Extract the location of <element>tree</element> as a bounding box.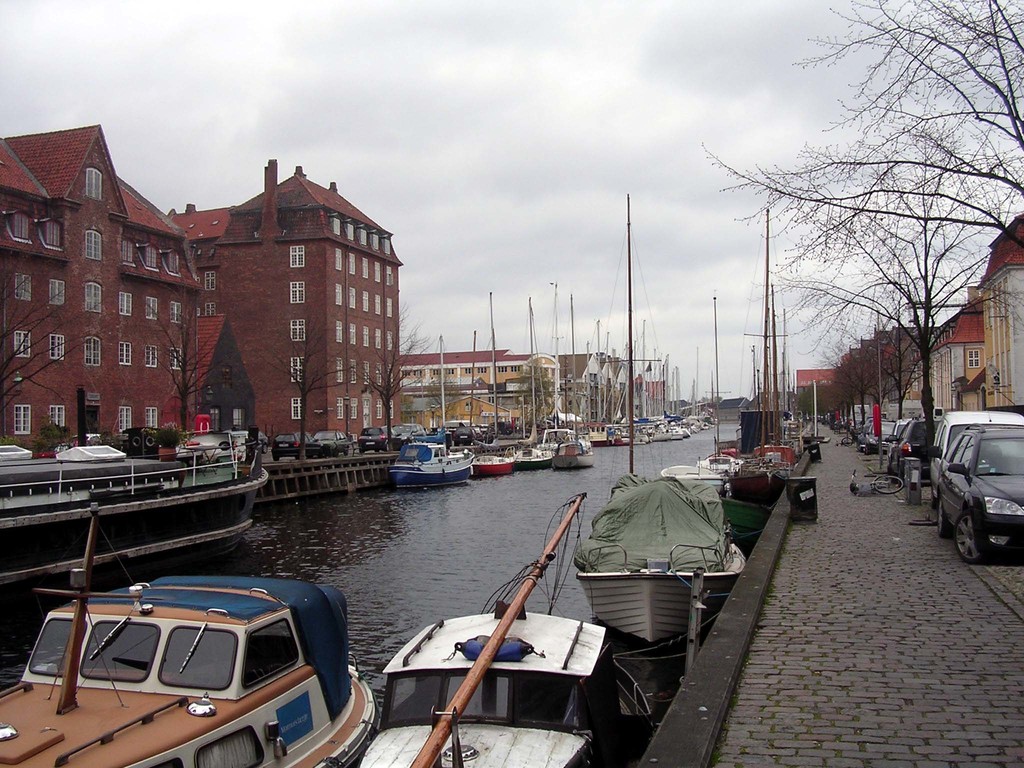
box(515, 358, 557, 442).
